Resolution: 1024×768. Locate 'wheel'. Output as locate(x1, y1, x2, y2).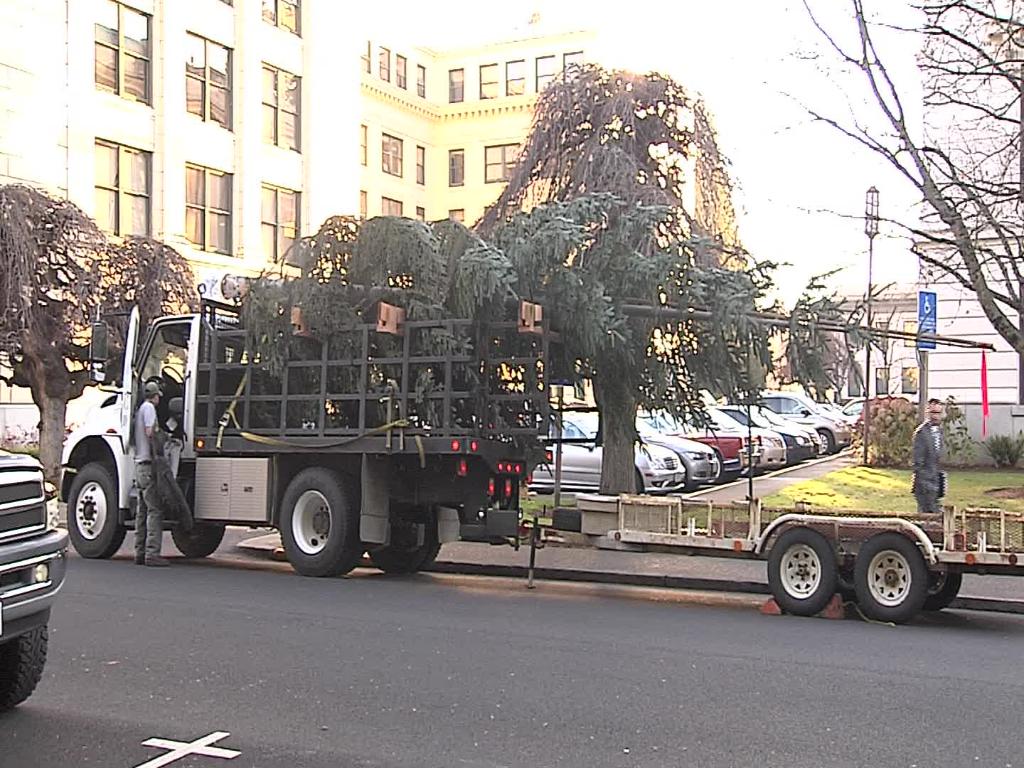
locate(929, 575, 957, 608).
